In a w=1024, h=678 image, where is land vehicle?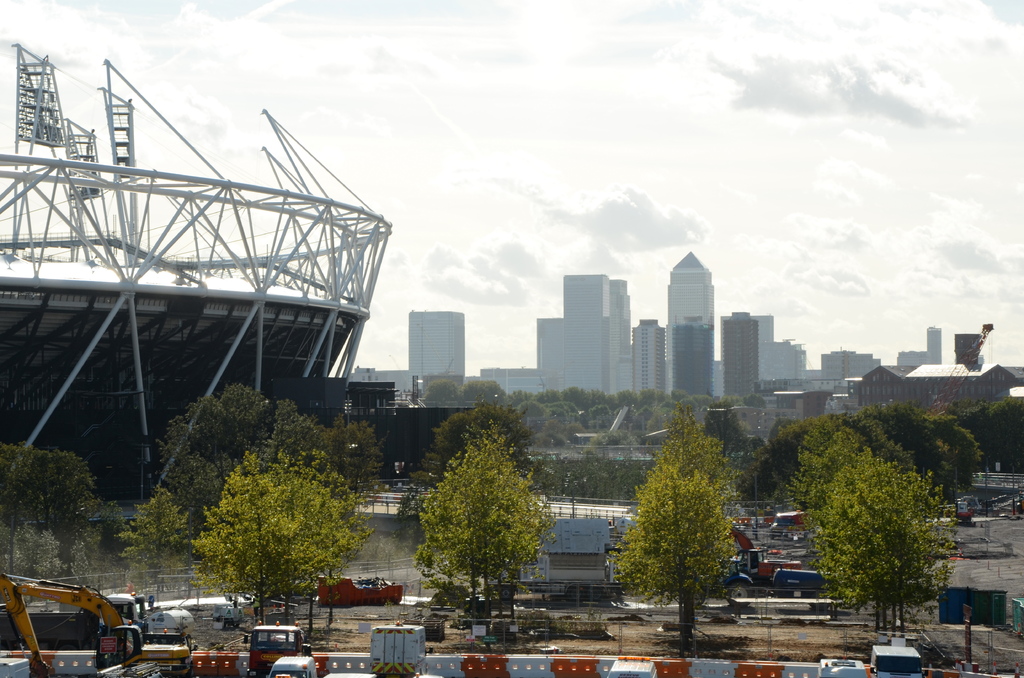
(x1=245, y1=620, x2=309, y2=677).
